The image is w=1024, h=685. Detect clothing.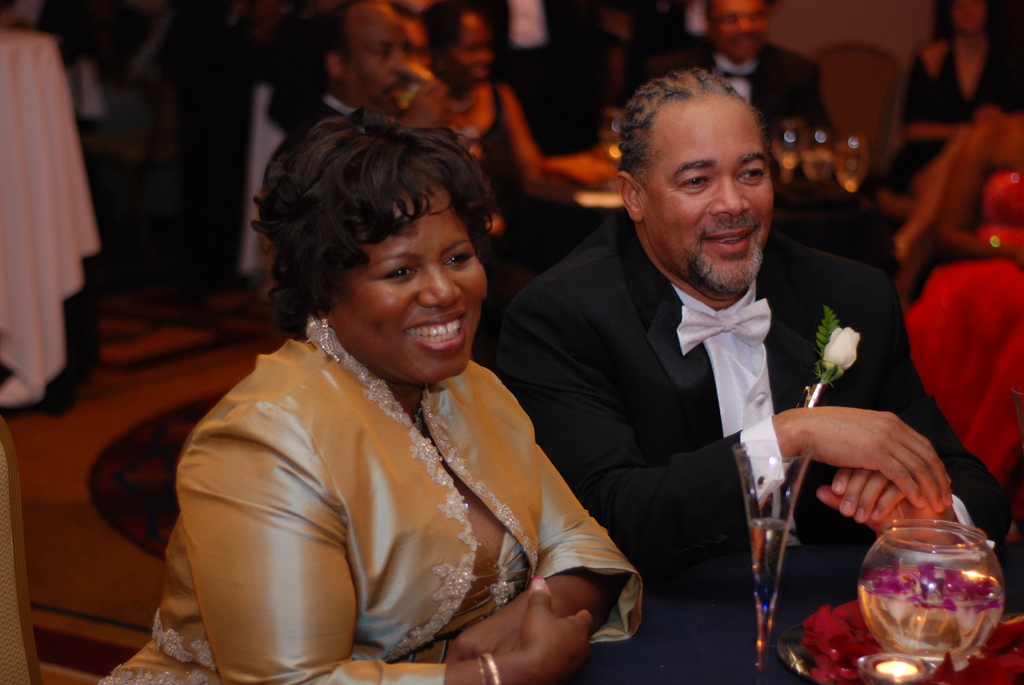
Detection: detection(266, 98, 547, 315).
